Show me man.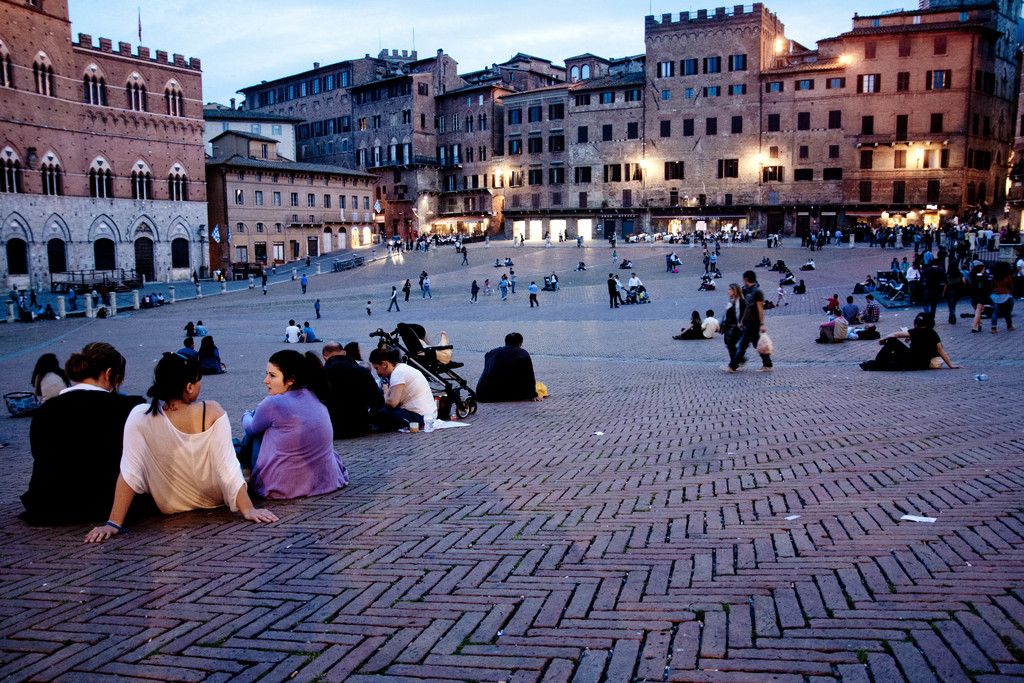
man is here: 816, 308, 844, 341.
